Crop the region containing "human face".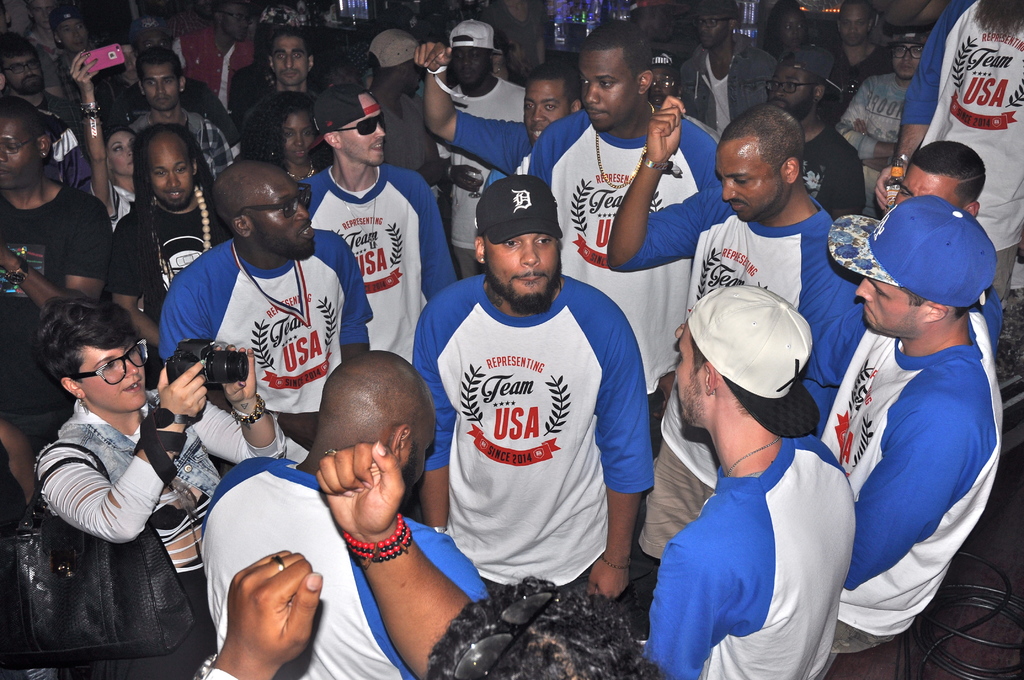
Crop region: <bbox>577, 47, 639, 132</bbox>.
